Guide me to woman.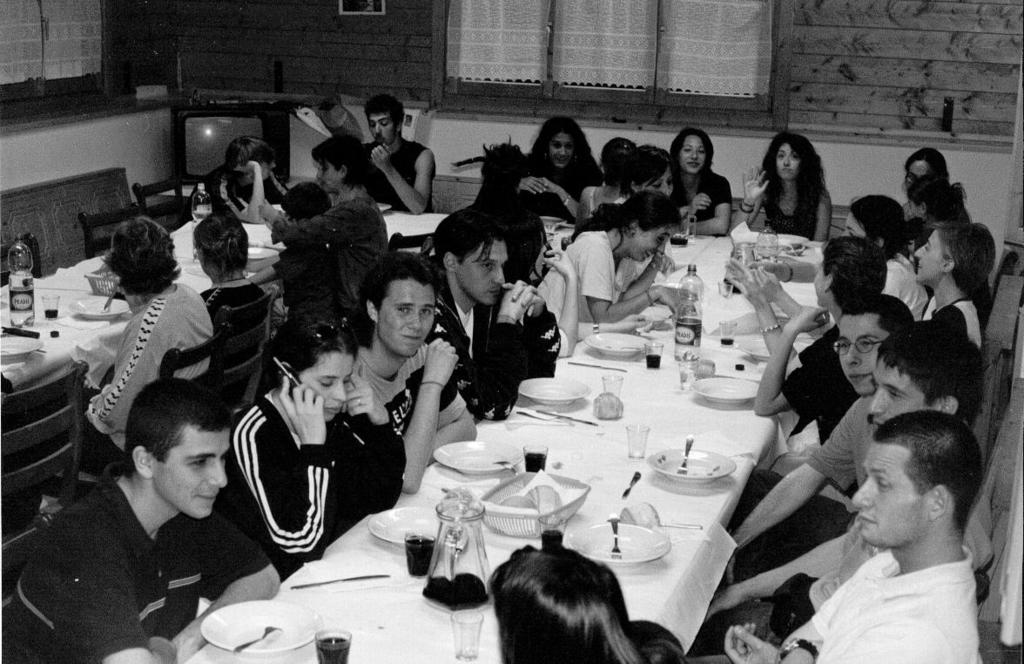
Guidance: 906, 222, 999, 339.
